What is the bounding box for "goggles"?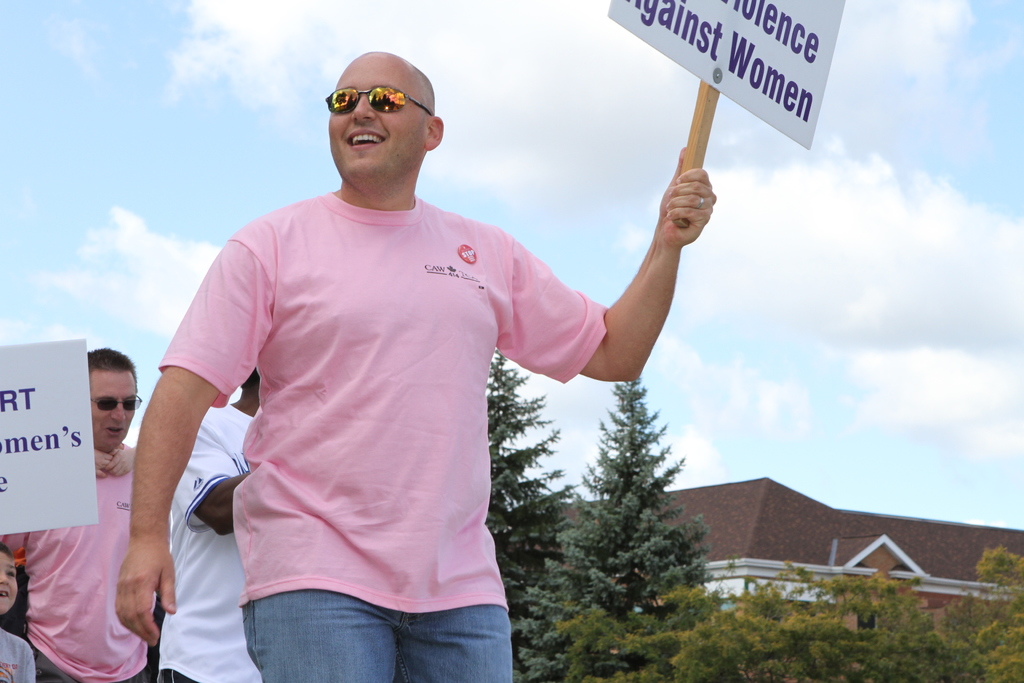
[93,395,139,414].
